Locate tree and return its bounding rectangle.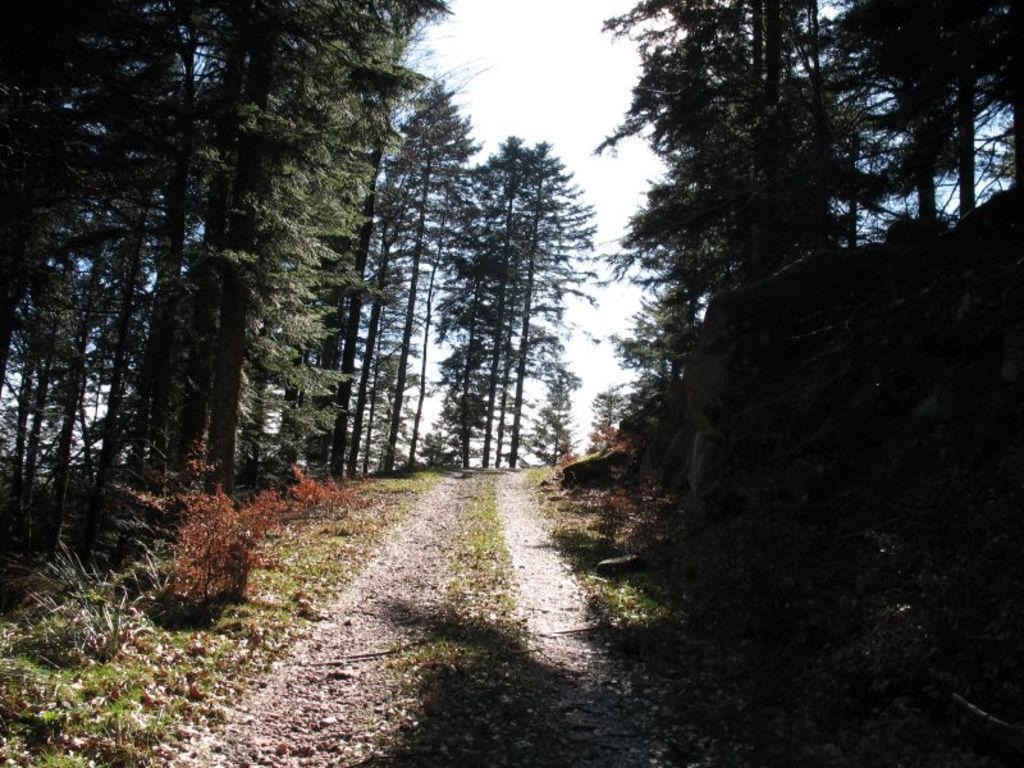
{"x1": 595, "y1": 270, "x2": 709, "y2": 454}.
